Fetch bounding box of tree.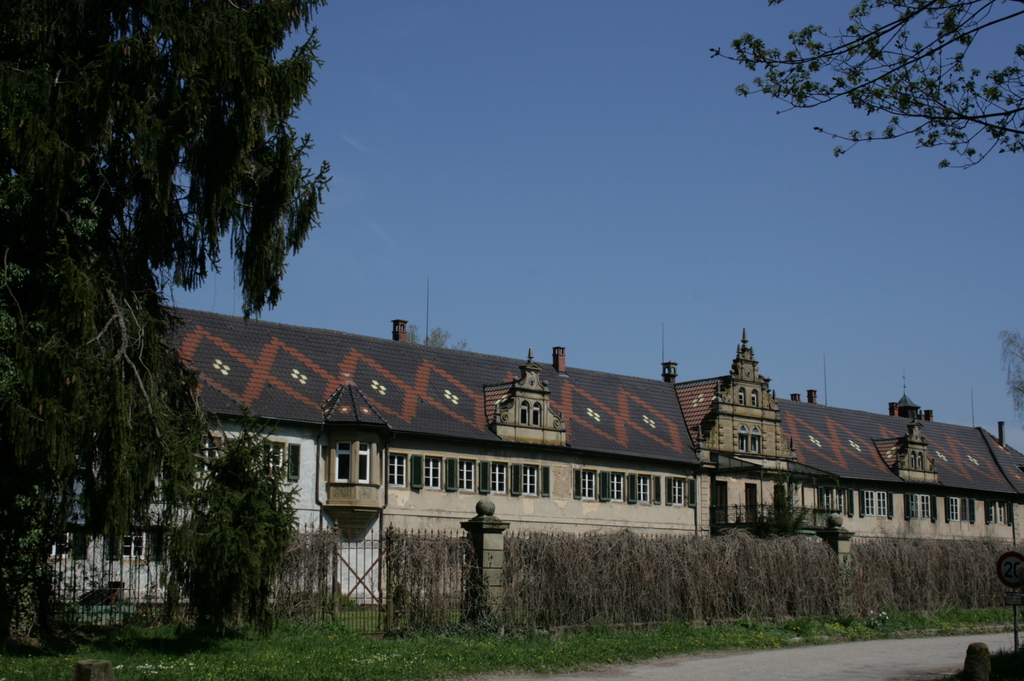
Bbox: select_region(170, 428, 297, 639).
